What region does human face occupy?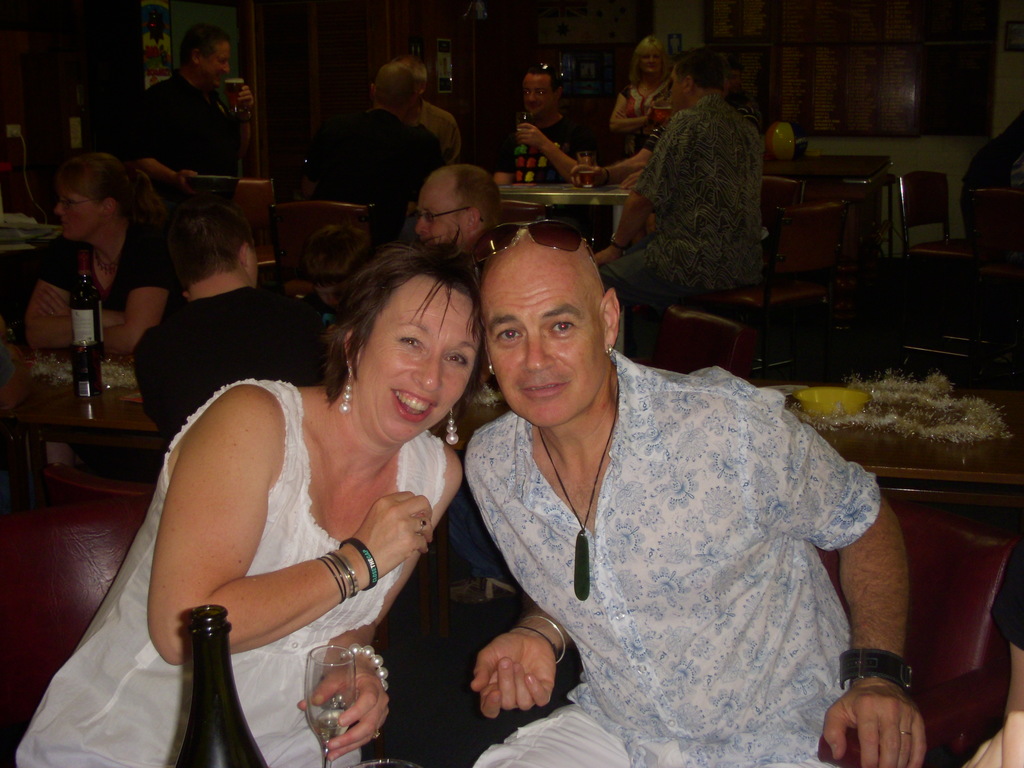
(360, 283, 483, 440).
